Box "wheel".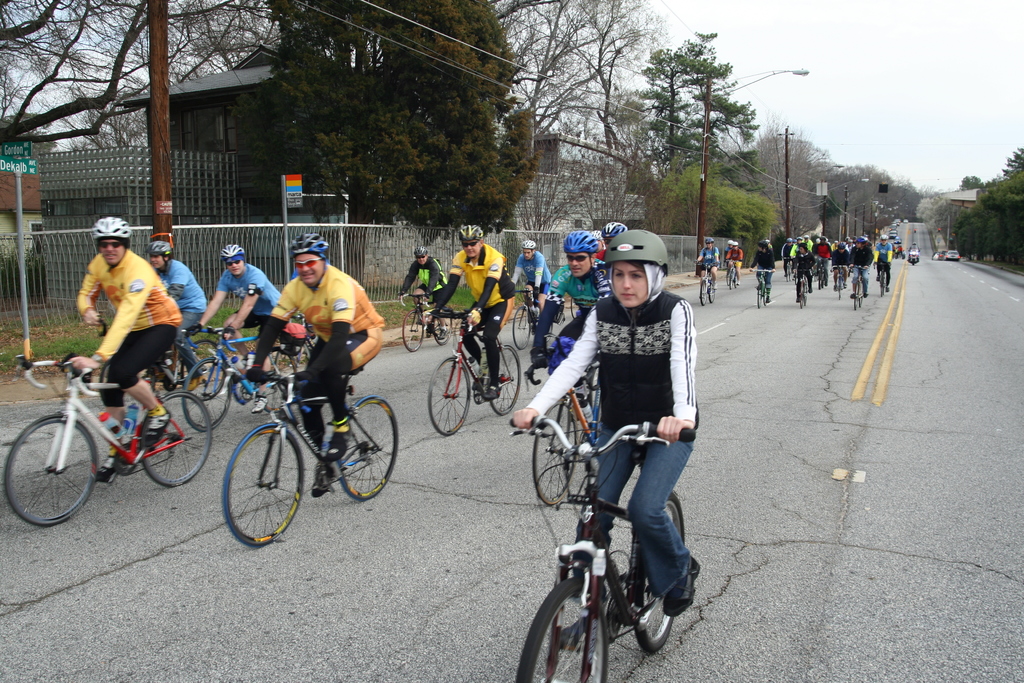
804, 281, 811, 304.
